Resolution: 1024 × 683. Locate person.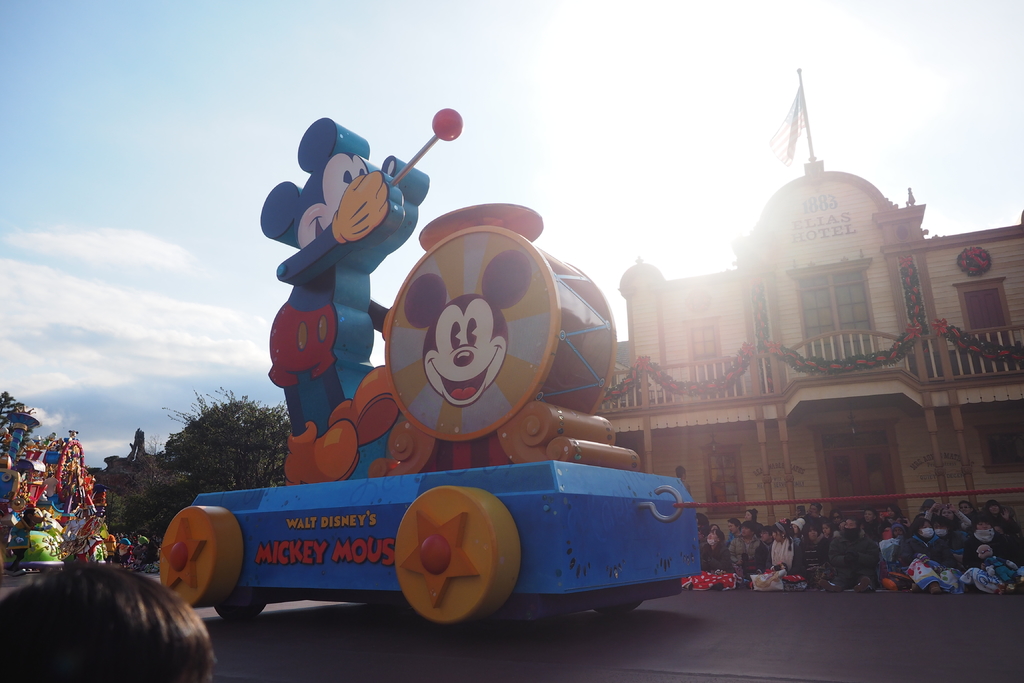
<box>0,554,215,682</box>.
